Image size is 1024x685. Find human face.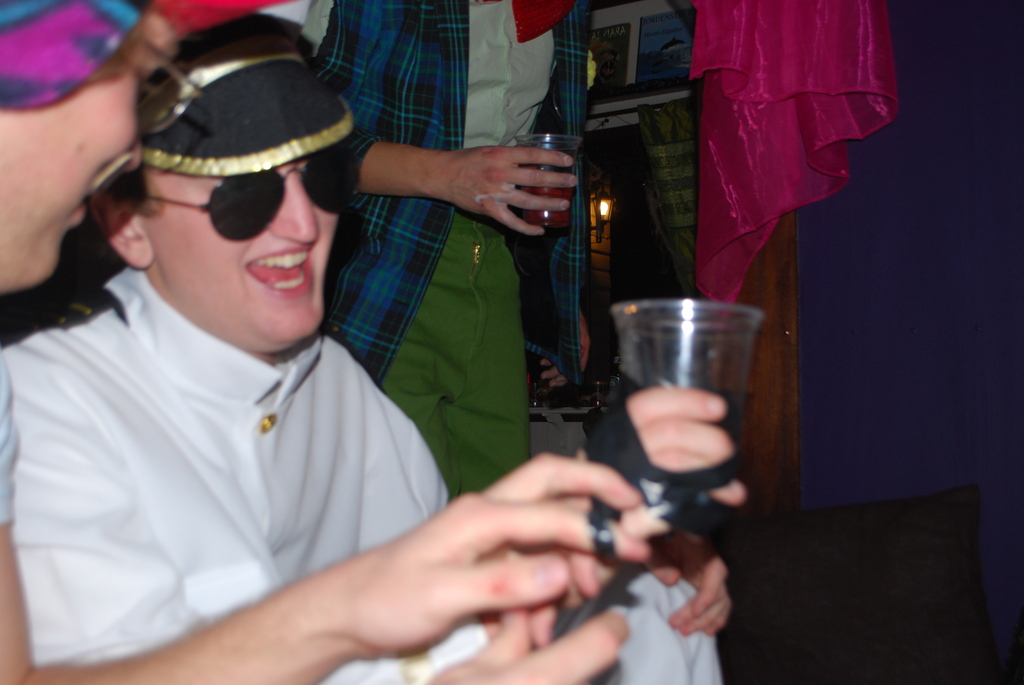
locate(147, 163, 353, 349).
